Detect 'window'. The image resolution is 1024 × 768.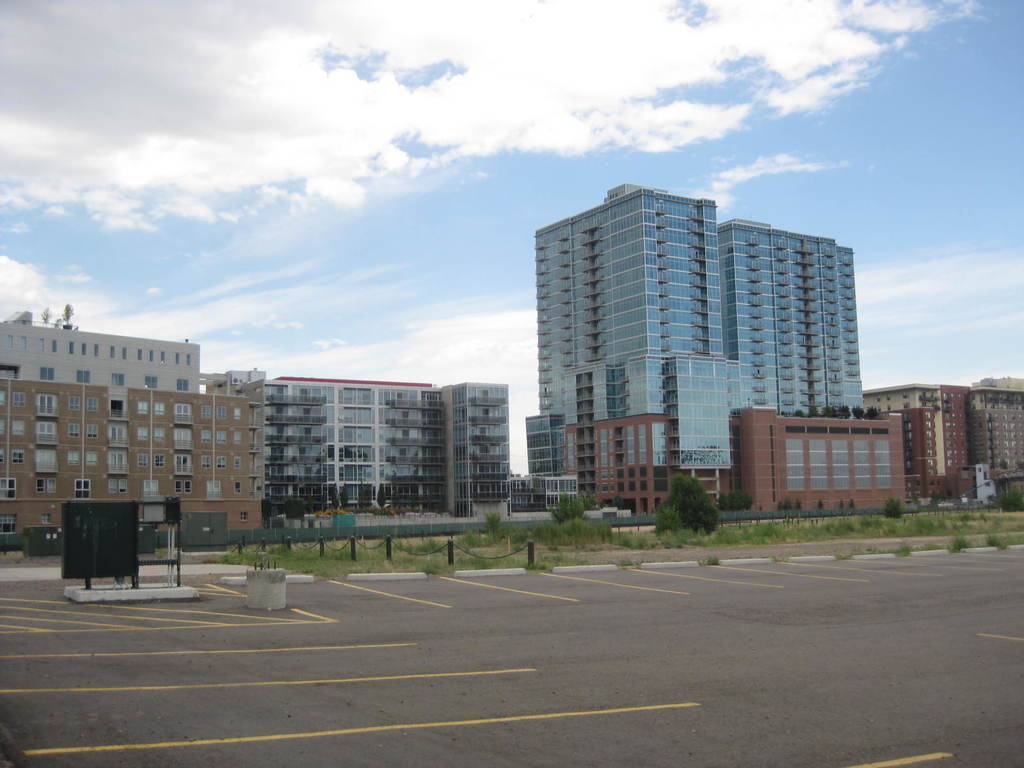
176 479 193 494.
